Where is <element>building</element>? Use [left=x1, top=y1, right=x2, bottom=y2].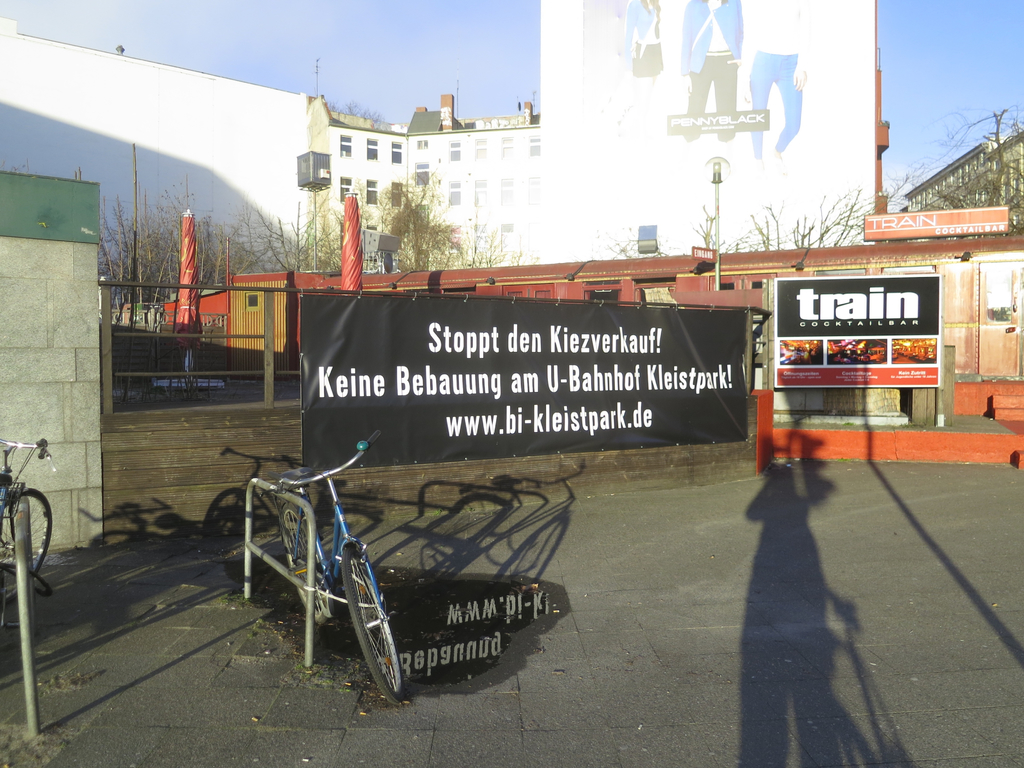
[left=0, top=171, right=106, bottom=565].
